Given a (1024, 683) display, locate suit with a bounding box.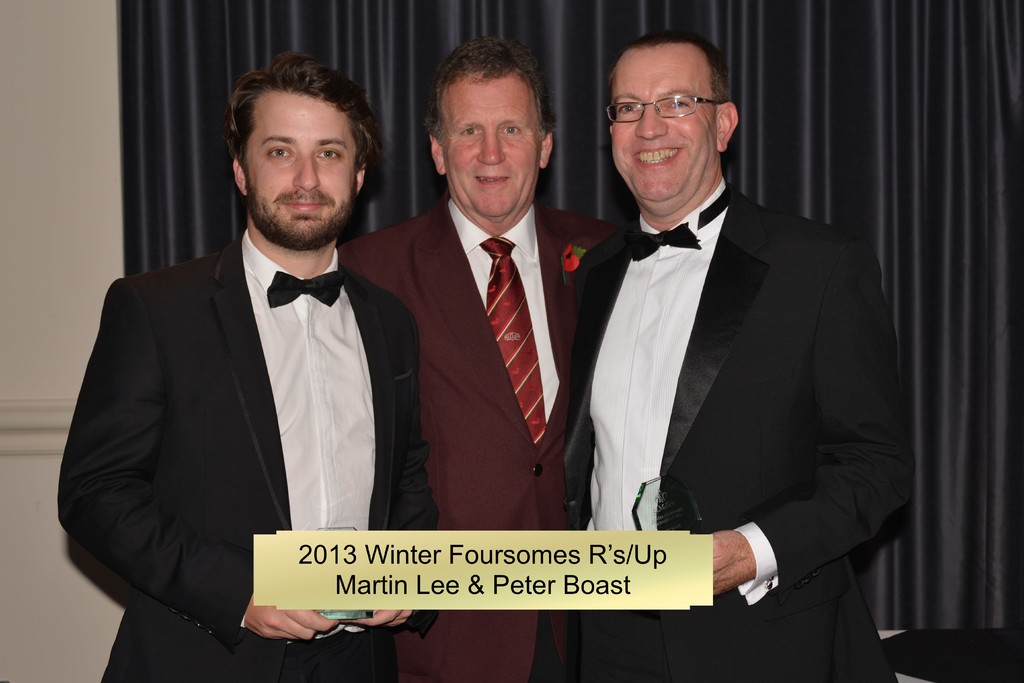
Located: pyautogui.locateOnScreen(534, 163, 913, 682).
